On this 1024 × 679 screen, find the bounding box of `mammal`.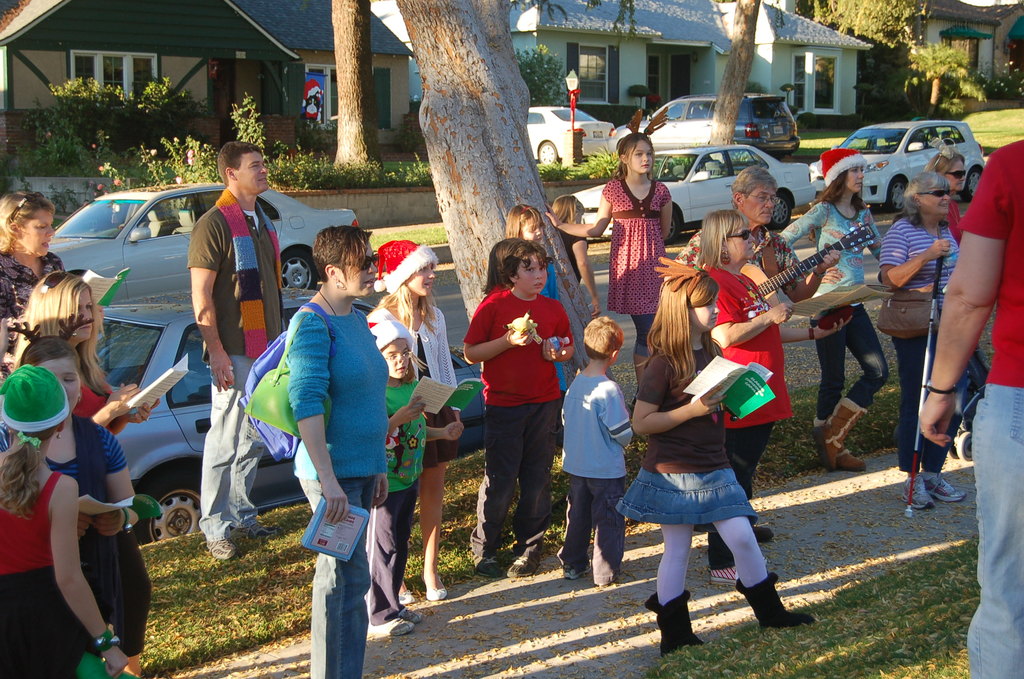
Bounding box: (left=460, top=244, right=577, bottom=579).
